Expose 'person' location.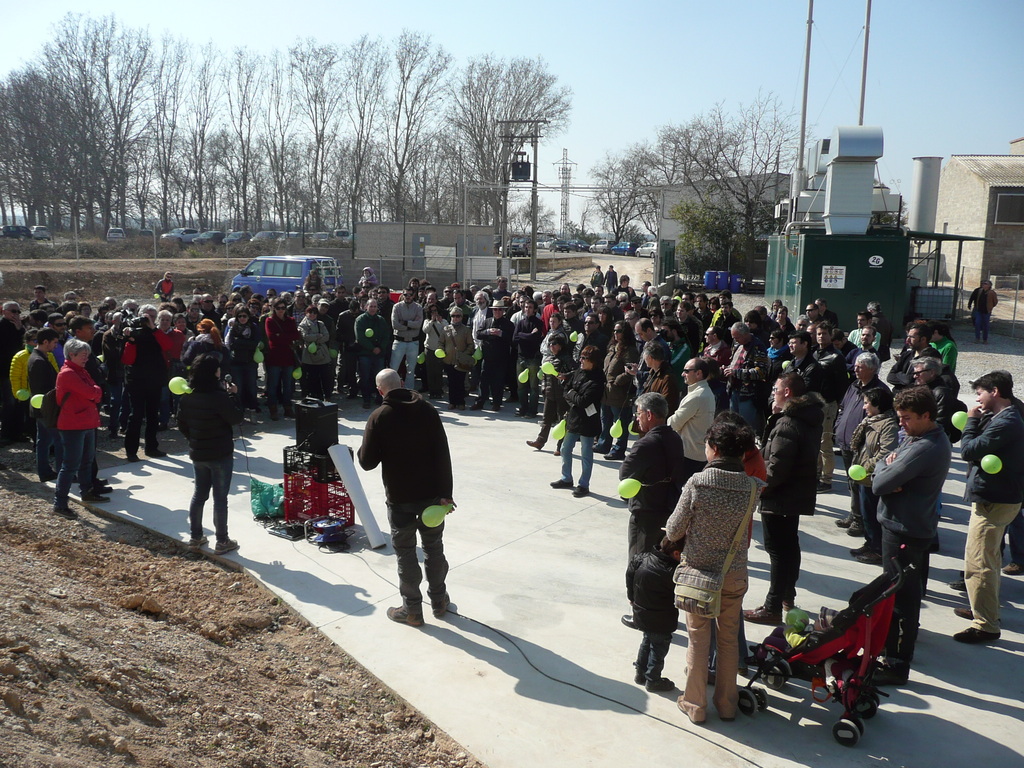
Exposed at {"left": 615, "top": 392, "right": 680, "bottom": 635}.
